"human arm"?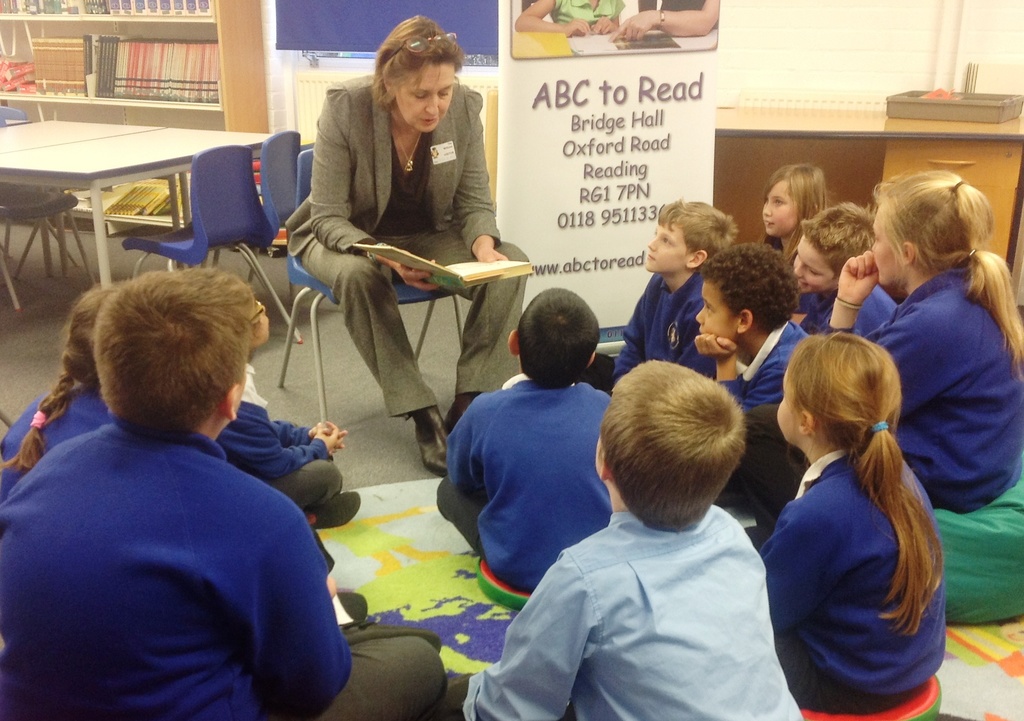
region(224, 407, 356, 476)
